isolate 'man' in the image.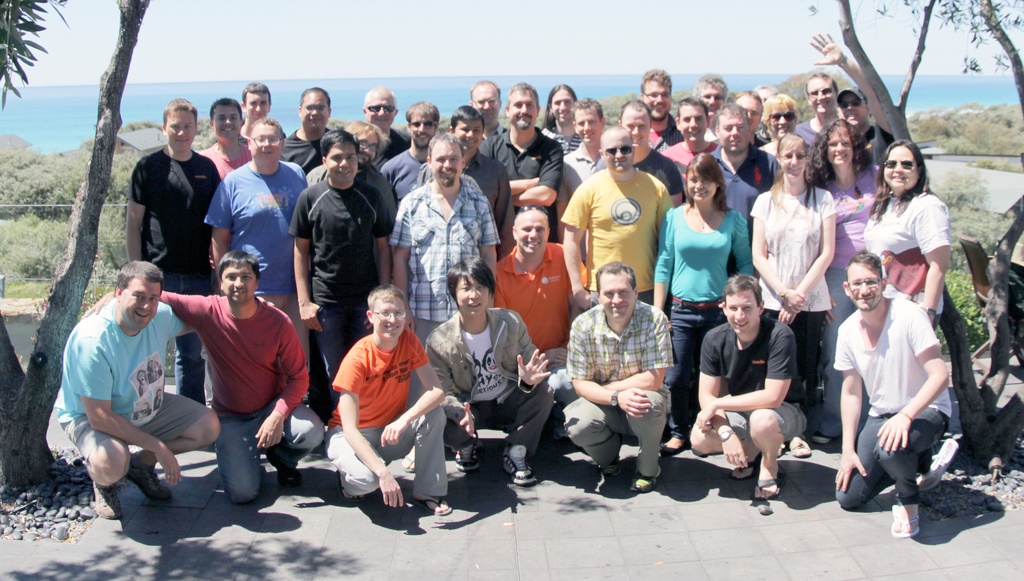
Isolated region: {"left": 639, "top": 68, "right": 682, "bottom": 155}.
